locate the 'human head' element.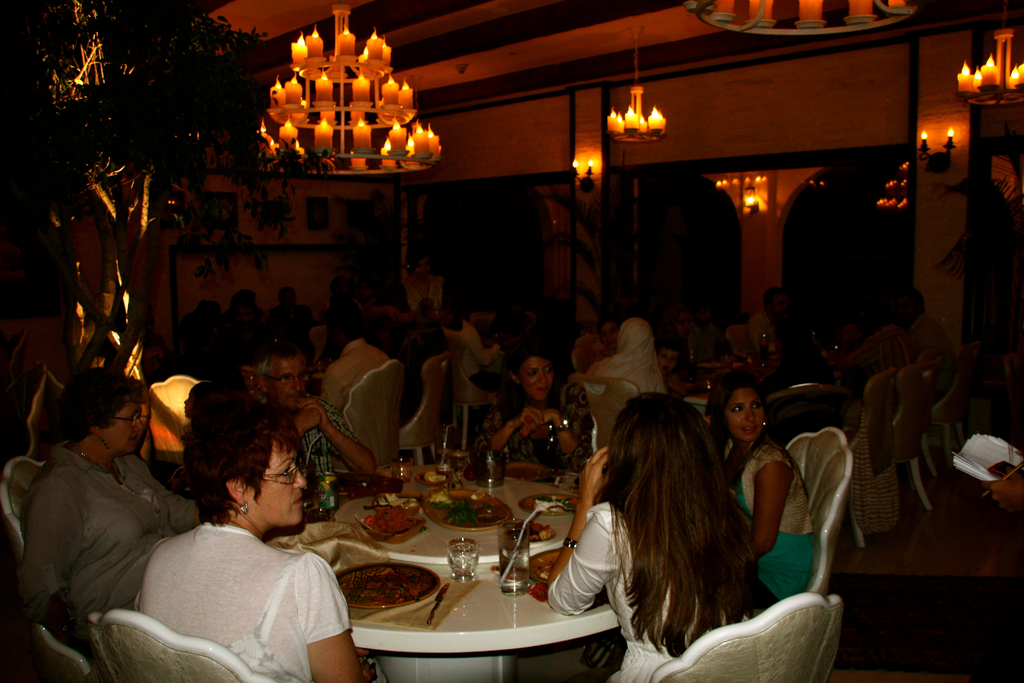
Element bbox: (left=86, top=393, right=149, bottom=454).
